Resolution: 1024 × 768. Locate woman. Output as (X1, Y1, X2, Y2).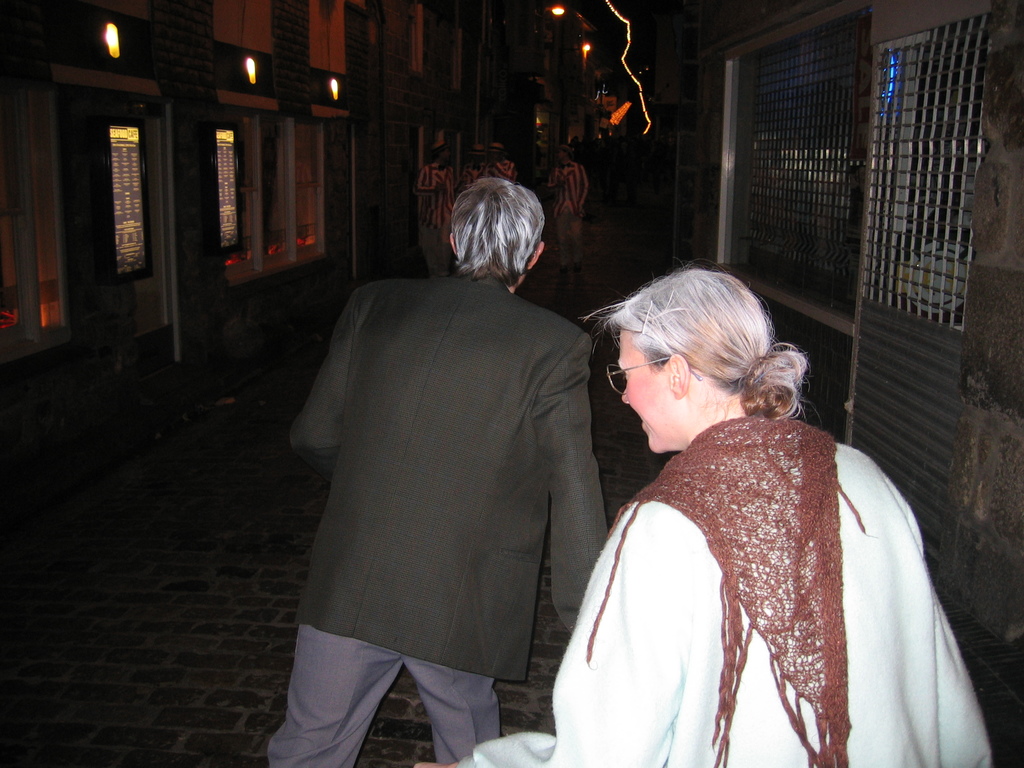
(414, 265, 991, 767).
